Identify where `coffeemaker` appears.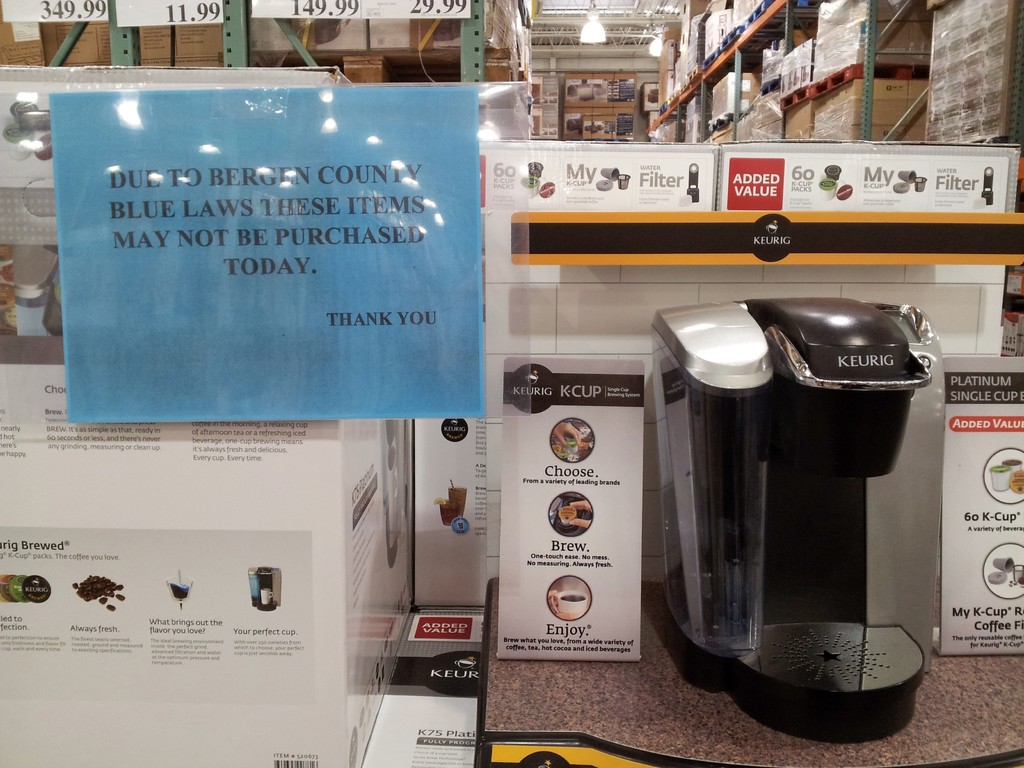
Appears at 632:319:954:704.
